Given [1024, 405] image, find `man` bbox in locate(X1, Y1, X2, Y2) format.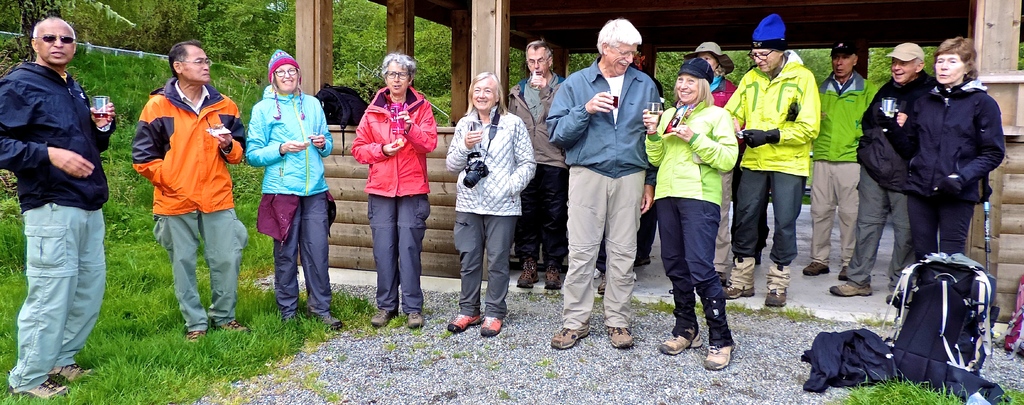
locate(825, 43, 936, 298).
